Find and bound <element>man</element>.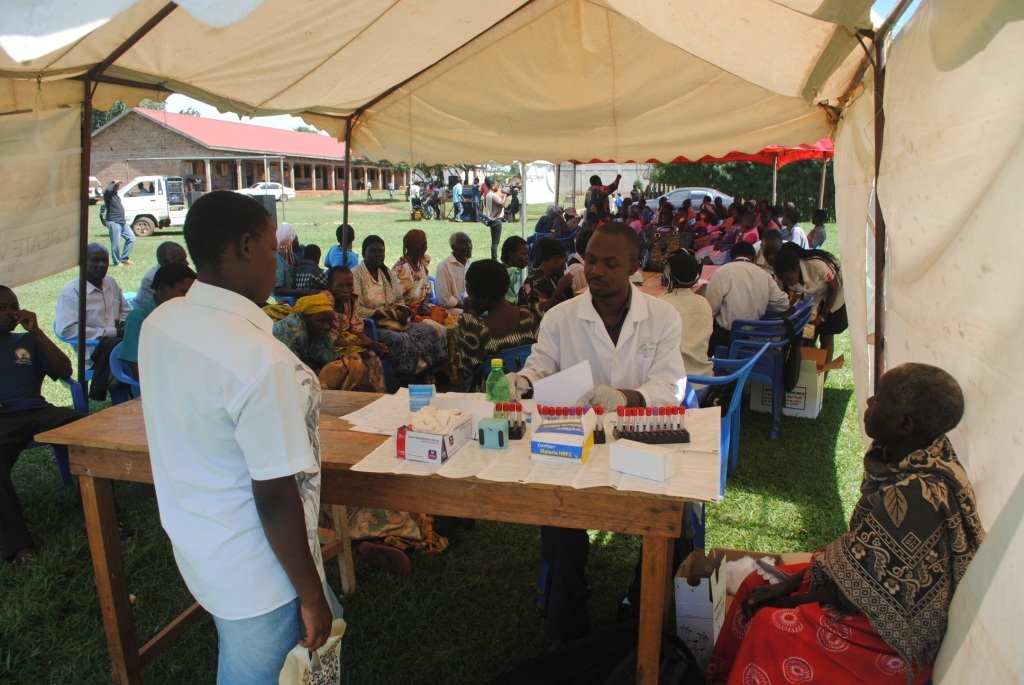
Bound: x1=479, y1=222, x2=688, y2=662.
